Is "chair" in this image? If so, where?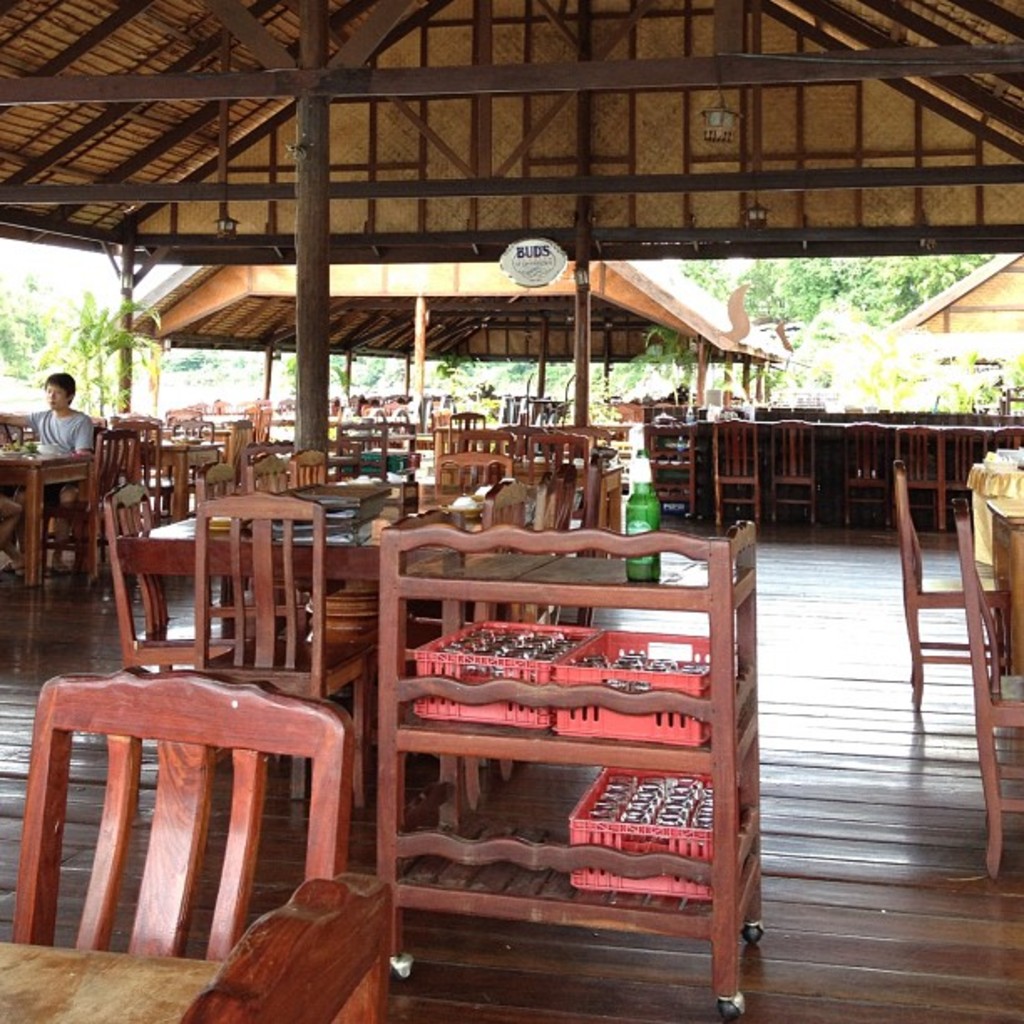
Yes, at pyautogui.locateOnScreen(346, 475, 539, 801).
